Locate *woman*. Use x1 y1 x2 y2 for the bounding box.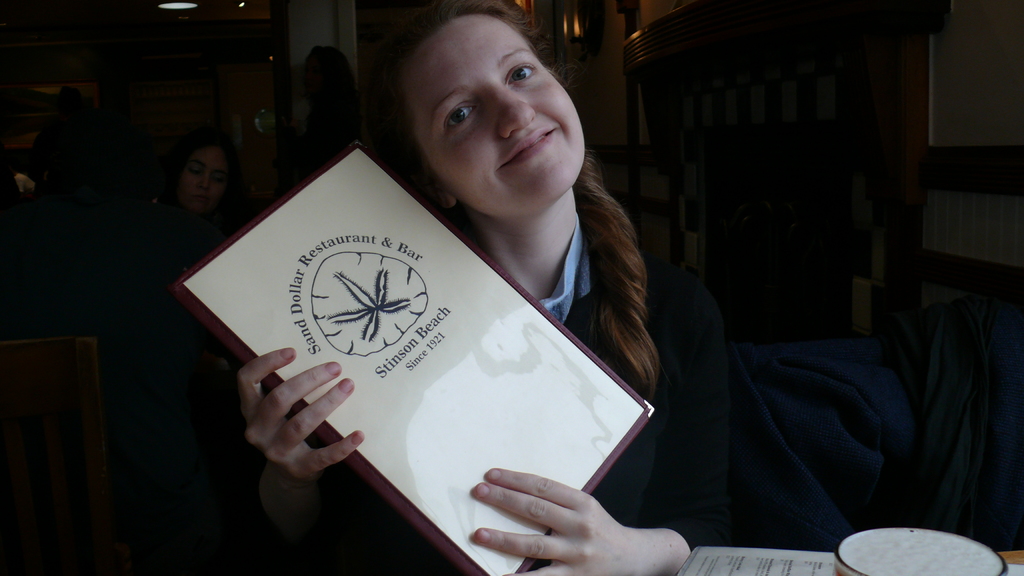
190 24 761 561.
